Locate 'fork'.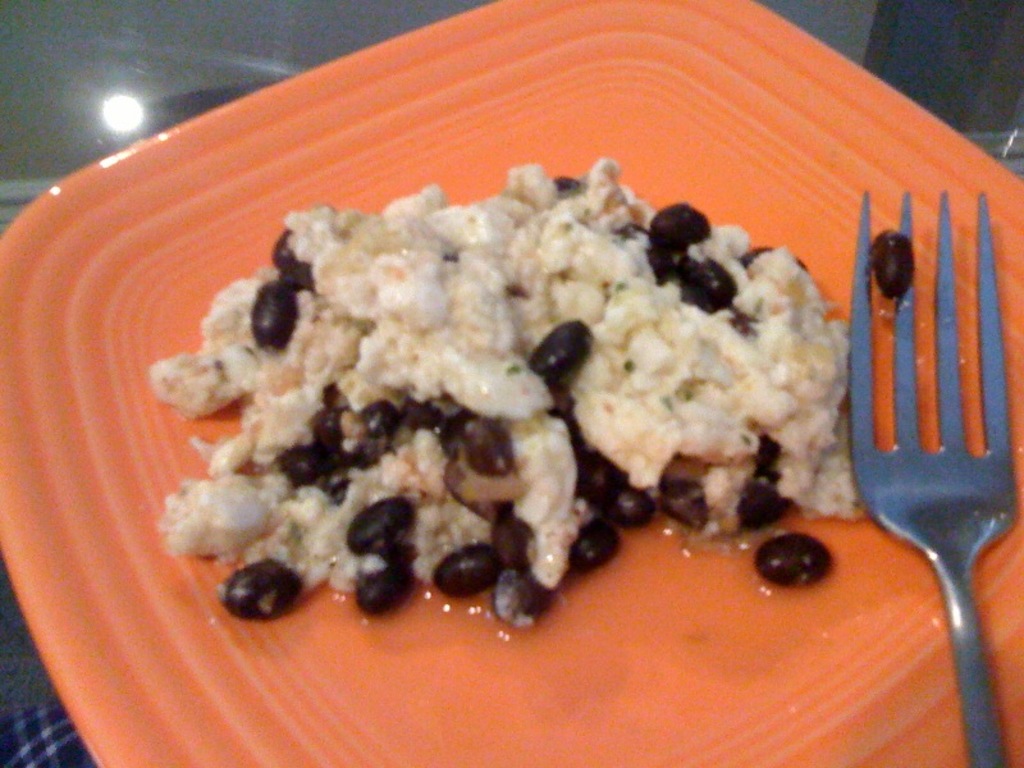
Bounding box: region(851, 200, 1016, 740).
